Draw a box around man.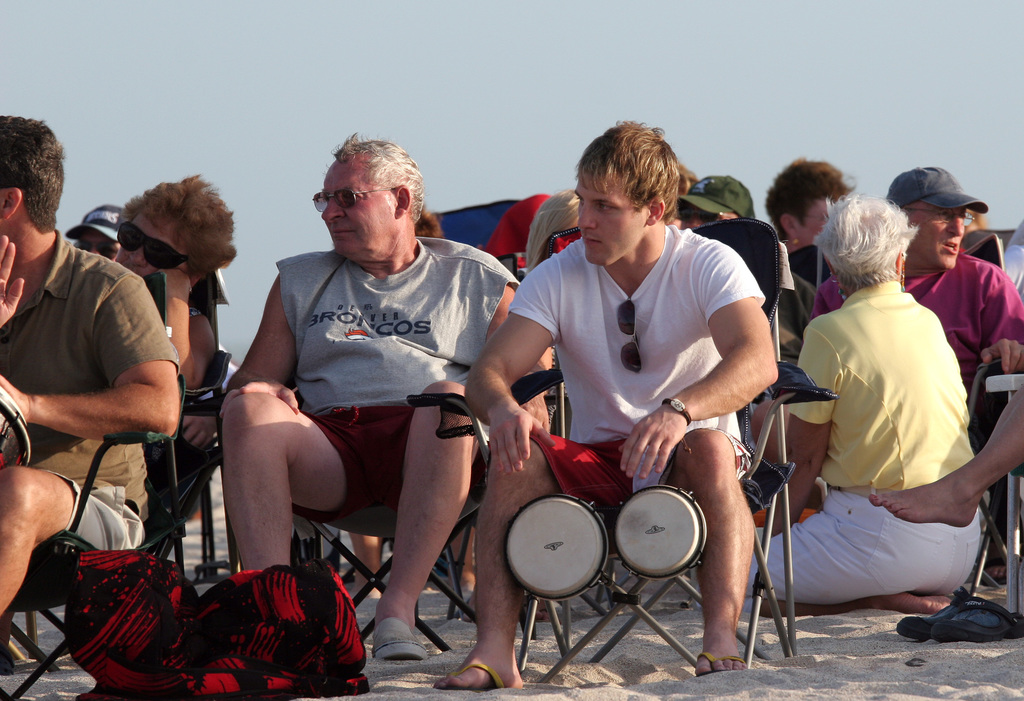
(x1=0, y1=115, x2=180, y2=633).
